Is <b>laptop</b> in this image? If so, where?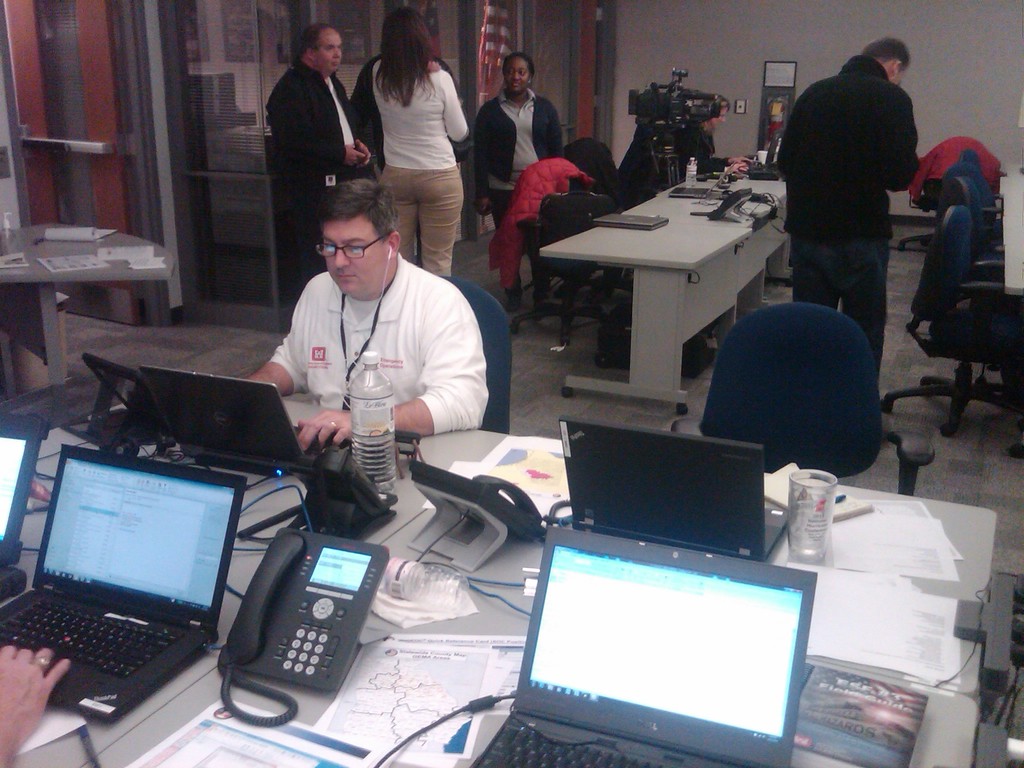
Yes, at [x1=81, y1=348, x2=171, y2=437].
